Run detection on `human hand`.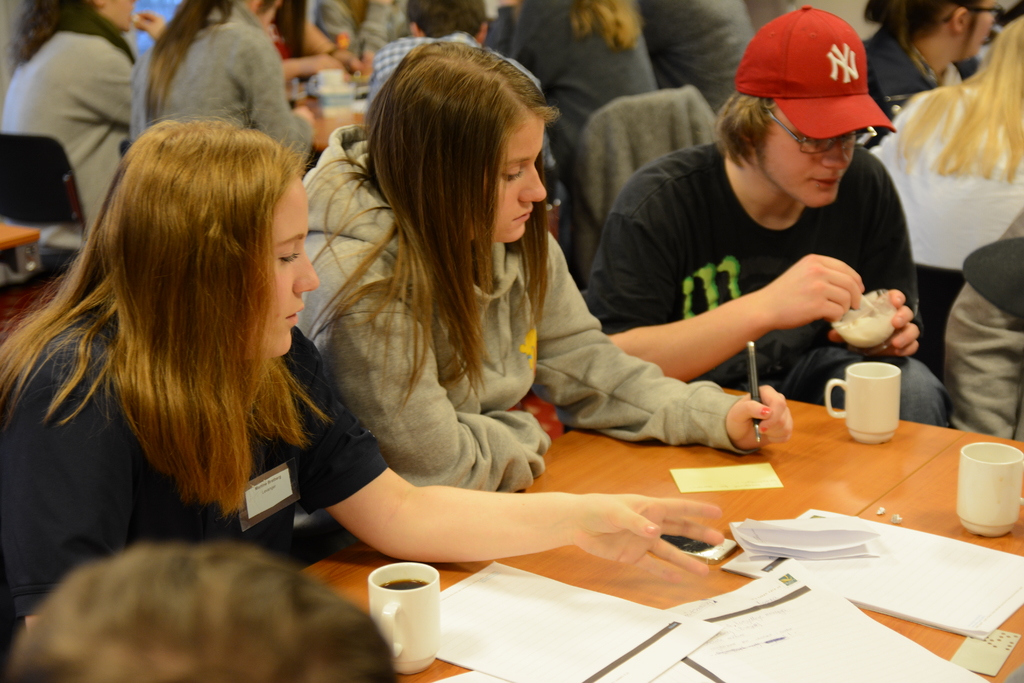
Result: {"left": 574, "top": 488, "right": 726, "bottom": 588}.
